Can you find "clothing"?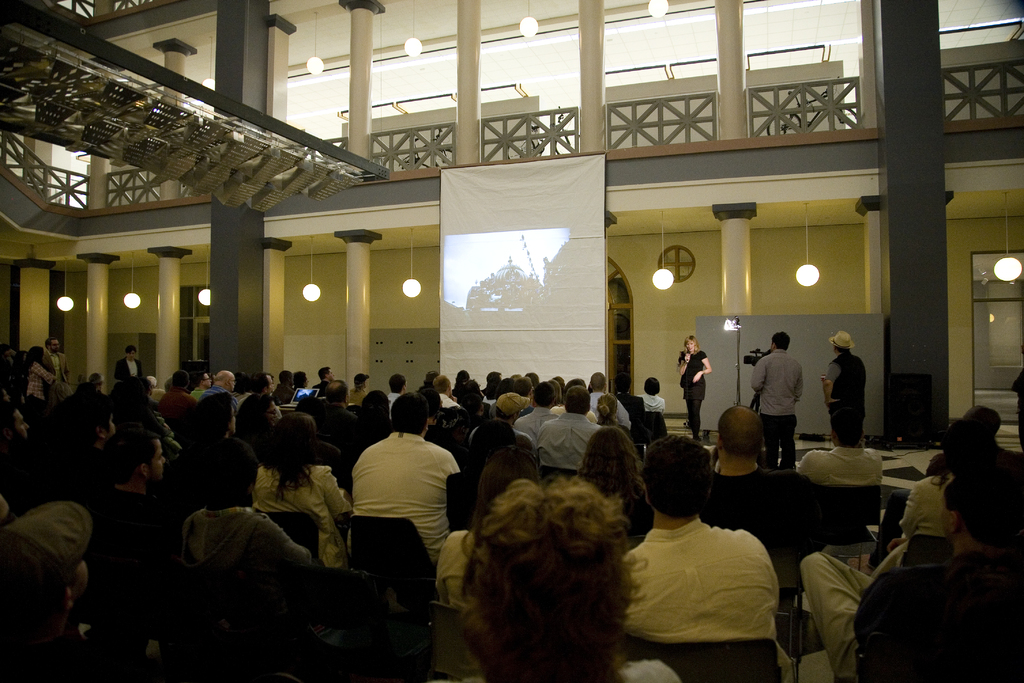
Yes, bounding box: [608, 658, 688, 682].
